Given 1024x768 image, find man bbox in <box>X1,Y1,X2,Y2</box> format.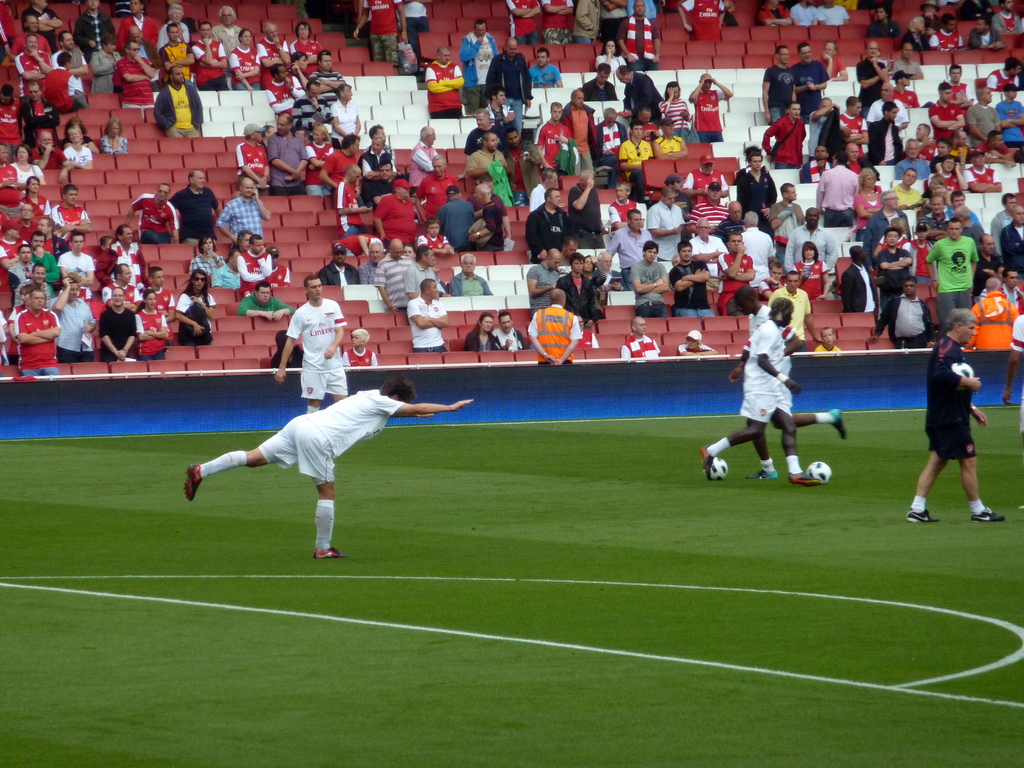
<box>720,204,744,233</box>.
